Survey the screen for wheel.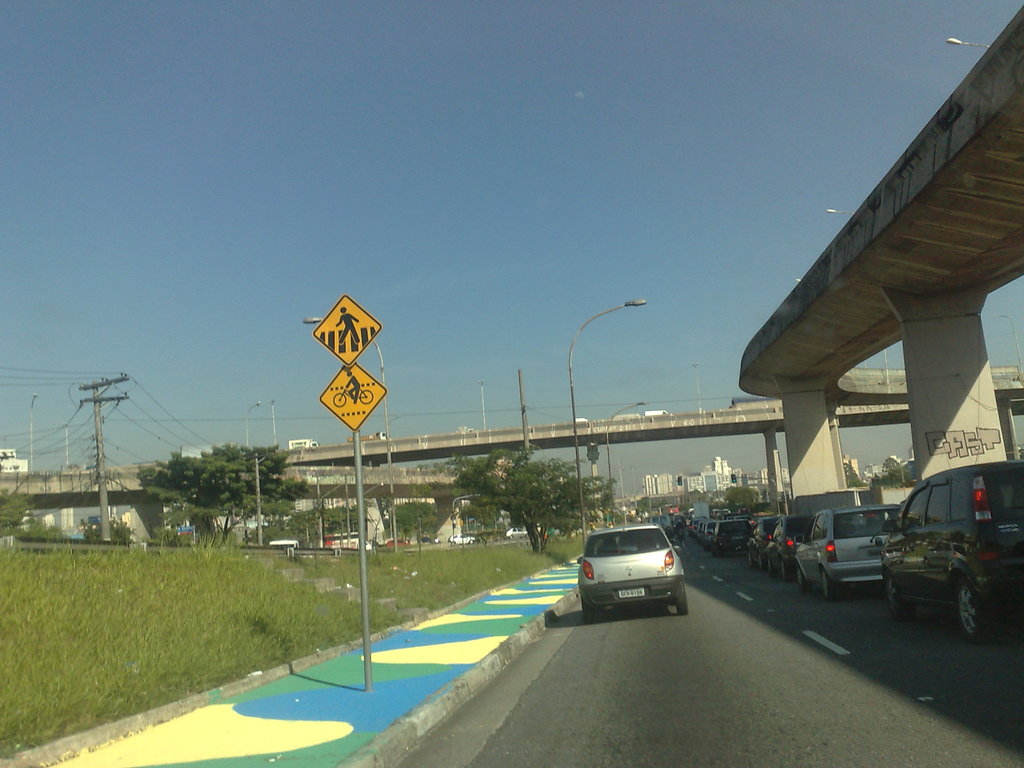
Survey found: bbox(675, 598, 692, 618).
